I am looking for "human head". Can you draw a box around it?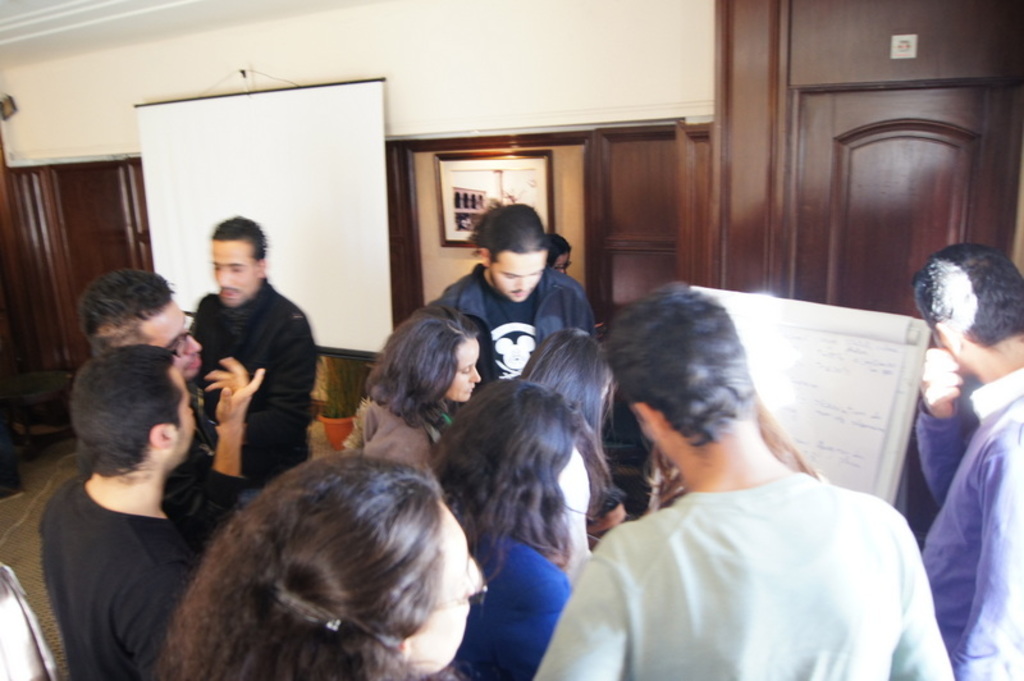
Sure, the bounding box is [left=72, top=347, right=192, bottom=472].
